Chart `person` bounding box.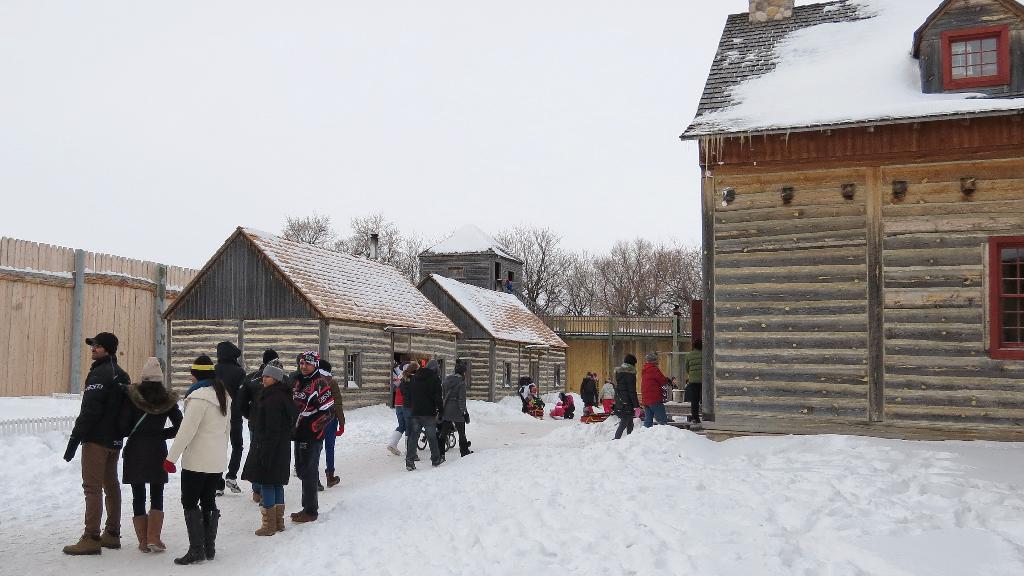
Charted: <box>207,343,249,493</box>.
